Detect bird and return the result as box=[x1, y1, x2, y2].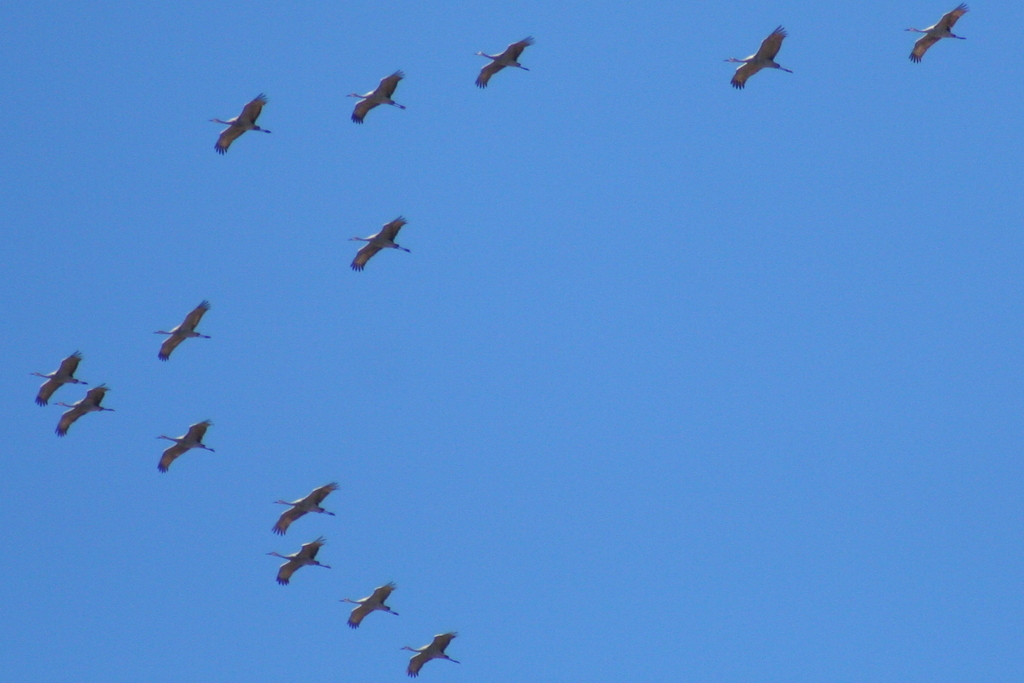
box=[27, 345, 94, 412].
